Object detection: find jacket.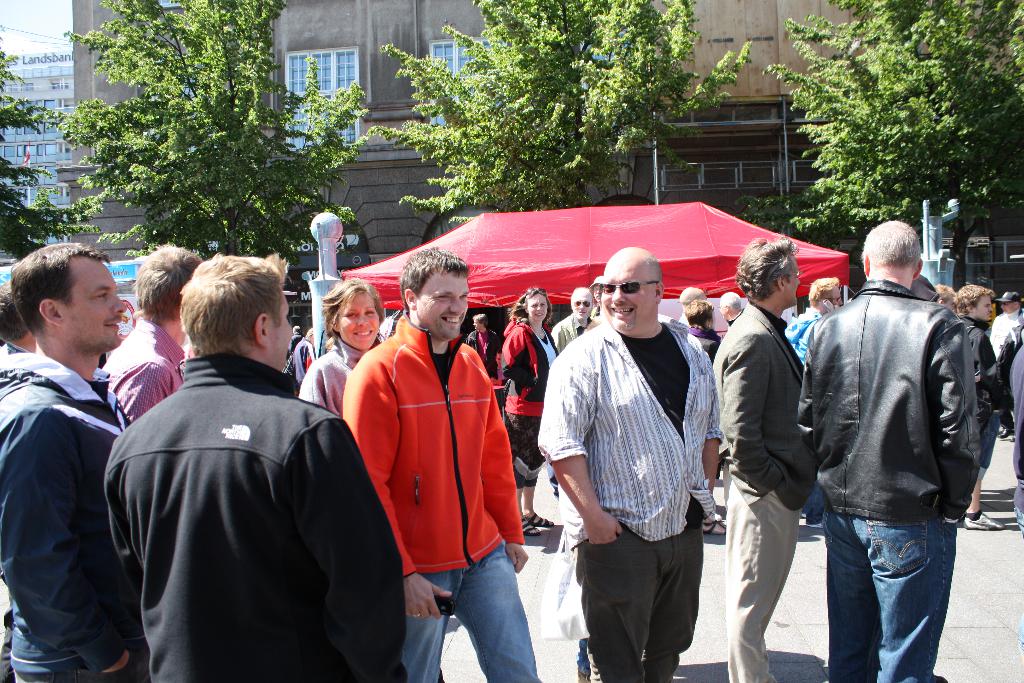
110 350 403 682.
